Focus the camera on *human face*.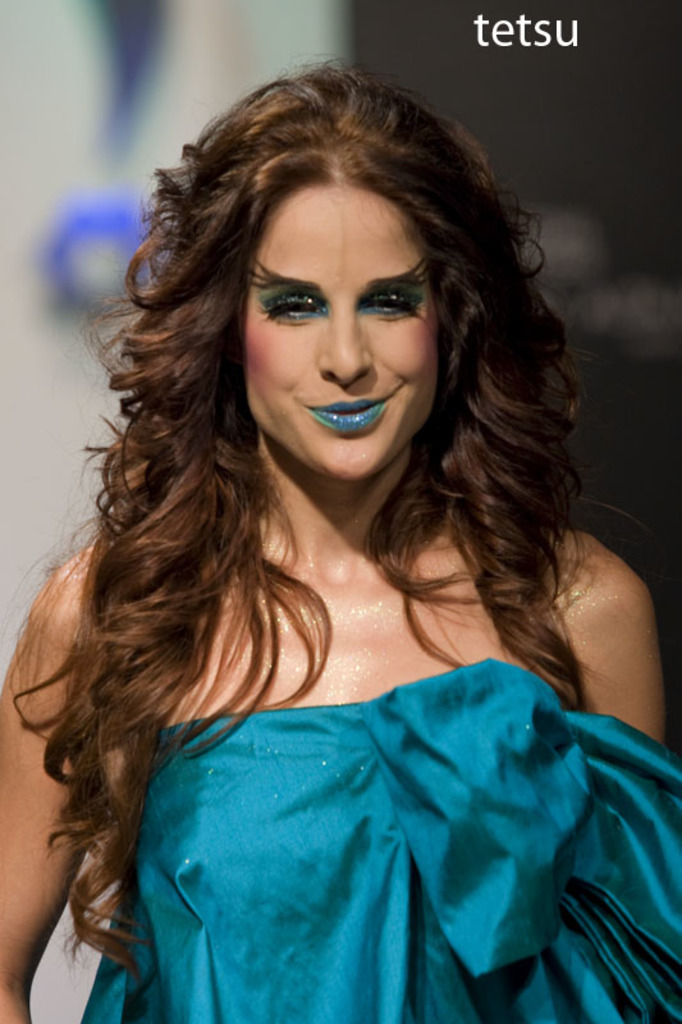
Focus region: [238, 196, 444, 488].
